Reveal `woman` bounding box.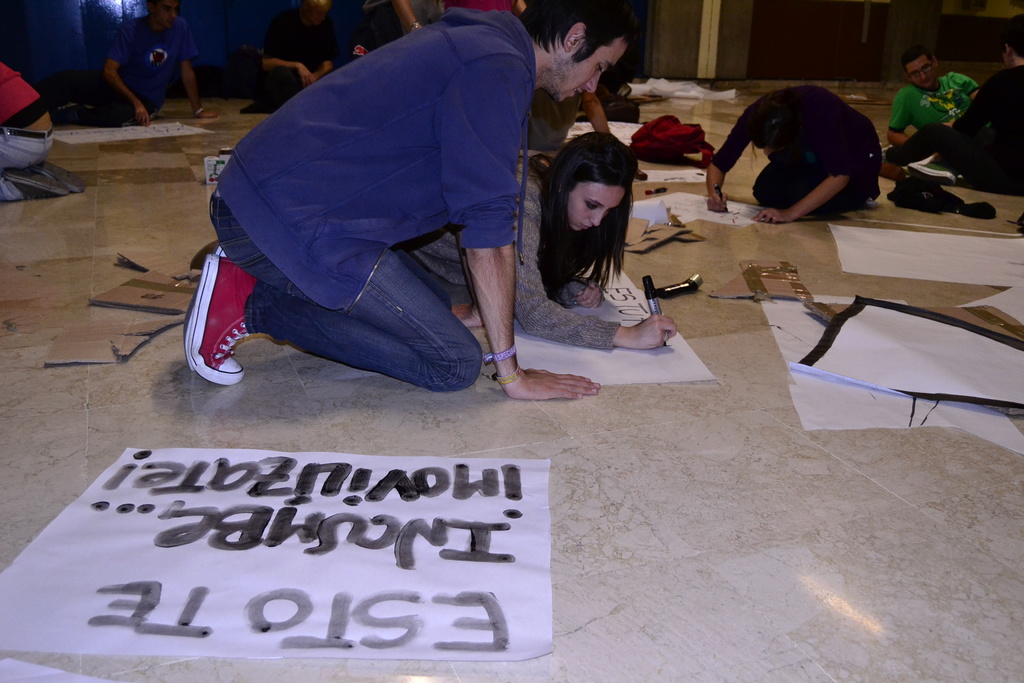
Revealed: BBox(703, 83, 880, 226).
